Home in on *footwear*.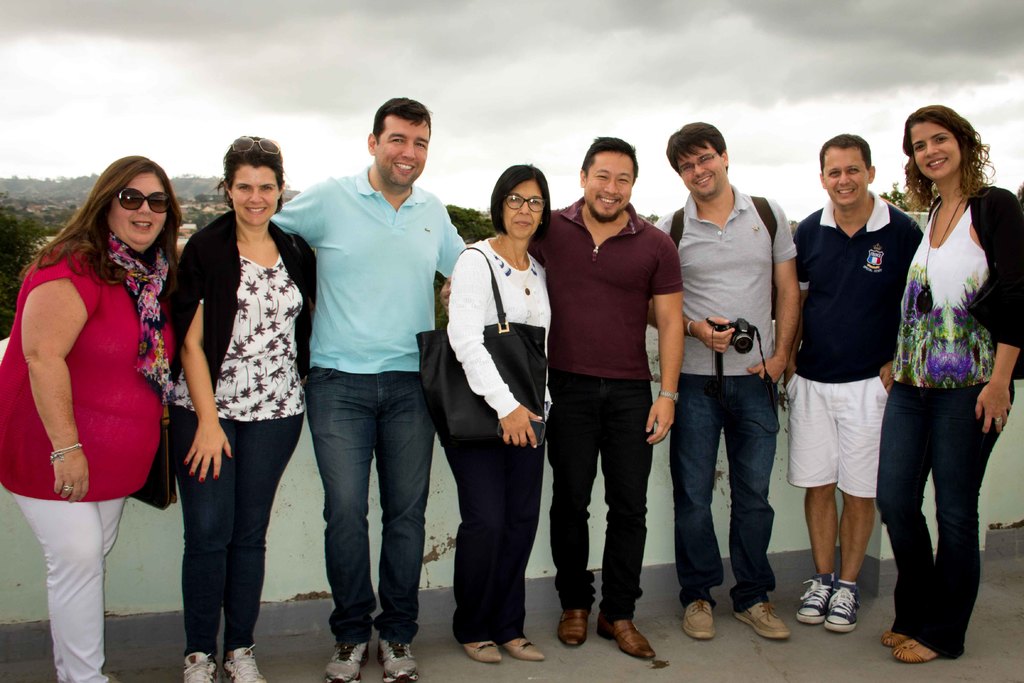
Homed in at select_region(811, 580, 880, 646).
